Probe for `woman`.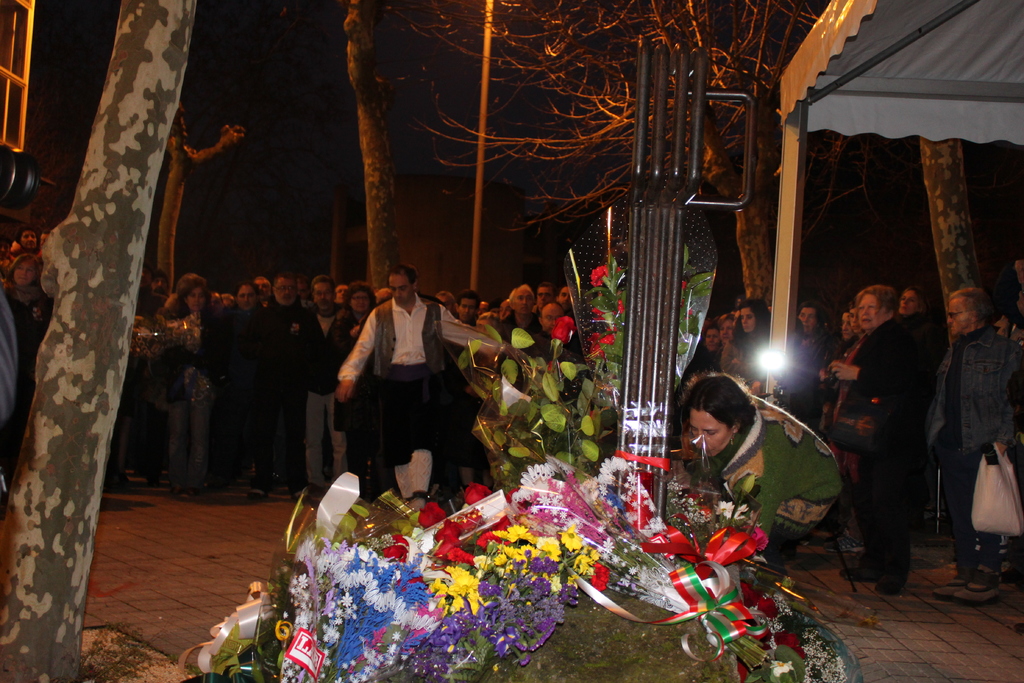
Probe result: left=719, top=297, right=769, bottom=401.
